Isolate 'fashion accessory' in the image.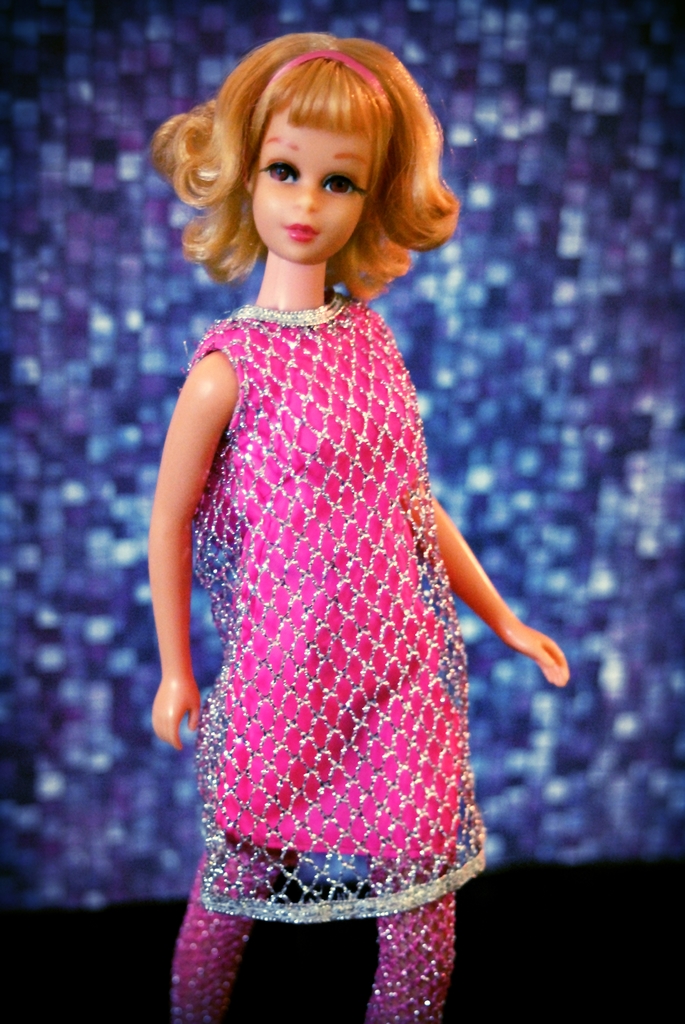
Isolated region: pyautogui.locateOnScreen(268, 47, 395, 101).
